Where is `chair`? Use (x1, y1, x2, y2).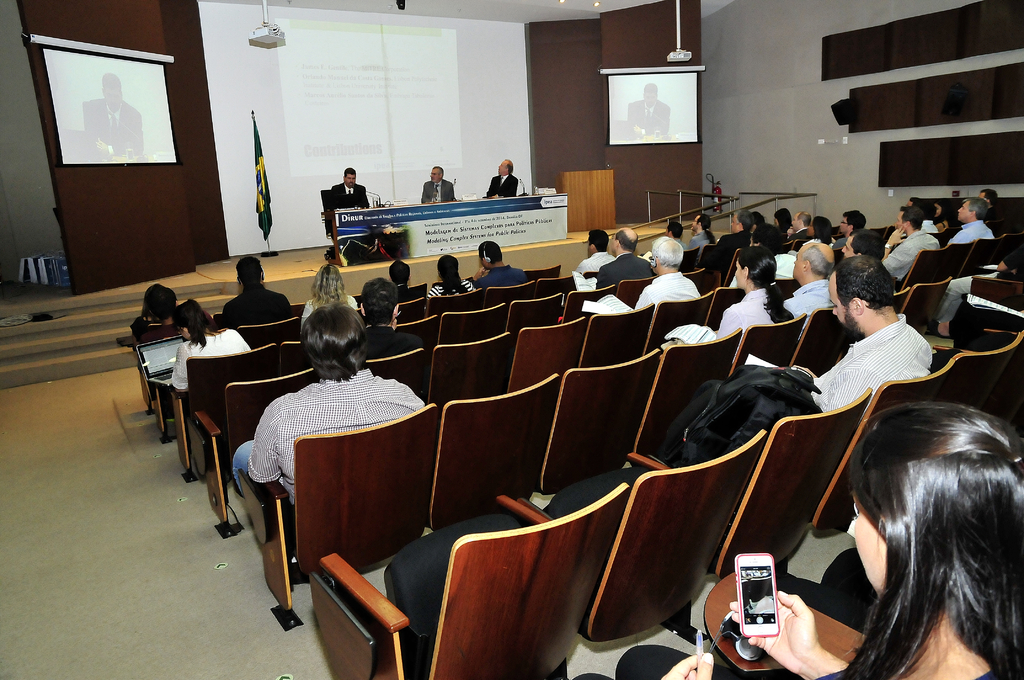
(427, 337, 509, 411).
